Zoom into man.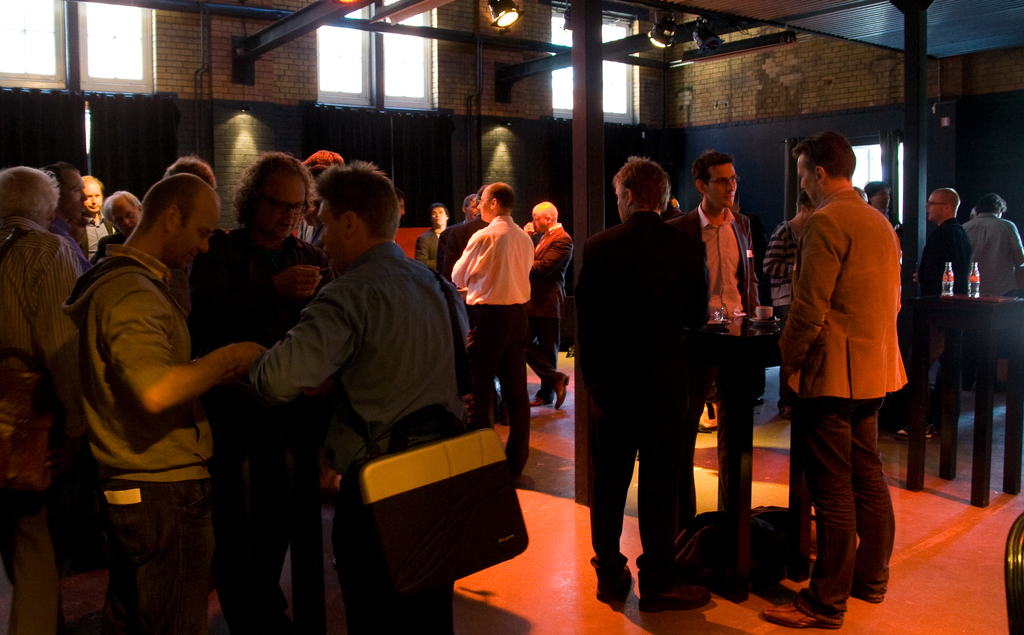
Zoom target: x1=920 y1=188 x2=983 y2=438.
